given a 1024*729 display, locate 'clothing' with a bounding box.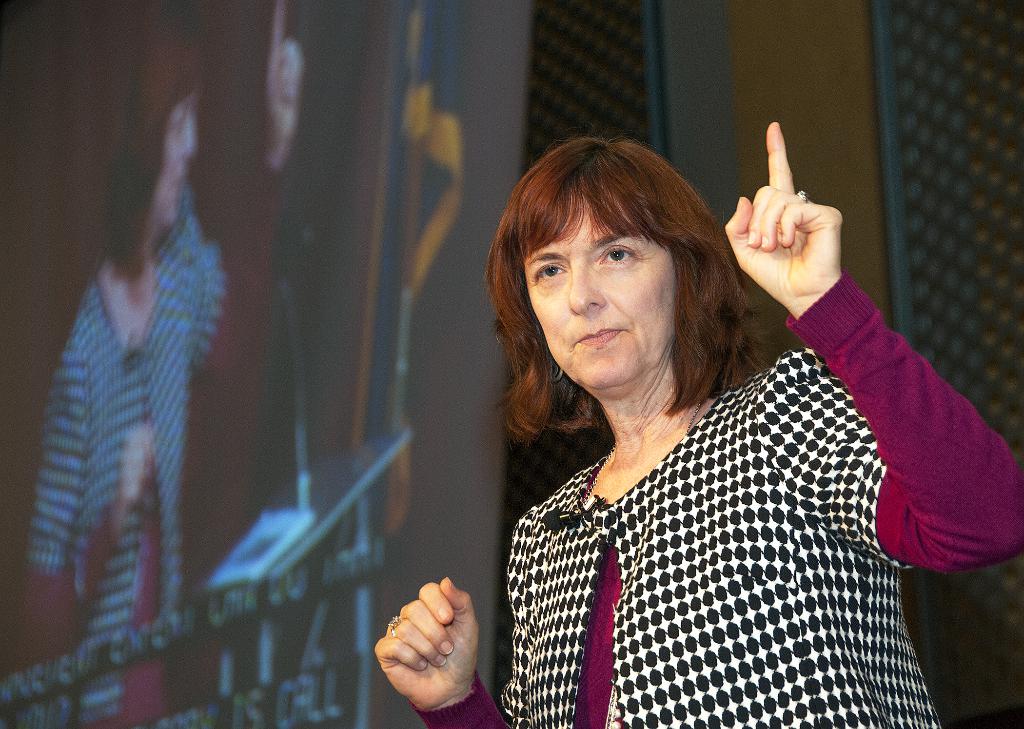
Located: <box>6,183,286,728</box>.
